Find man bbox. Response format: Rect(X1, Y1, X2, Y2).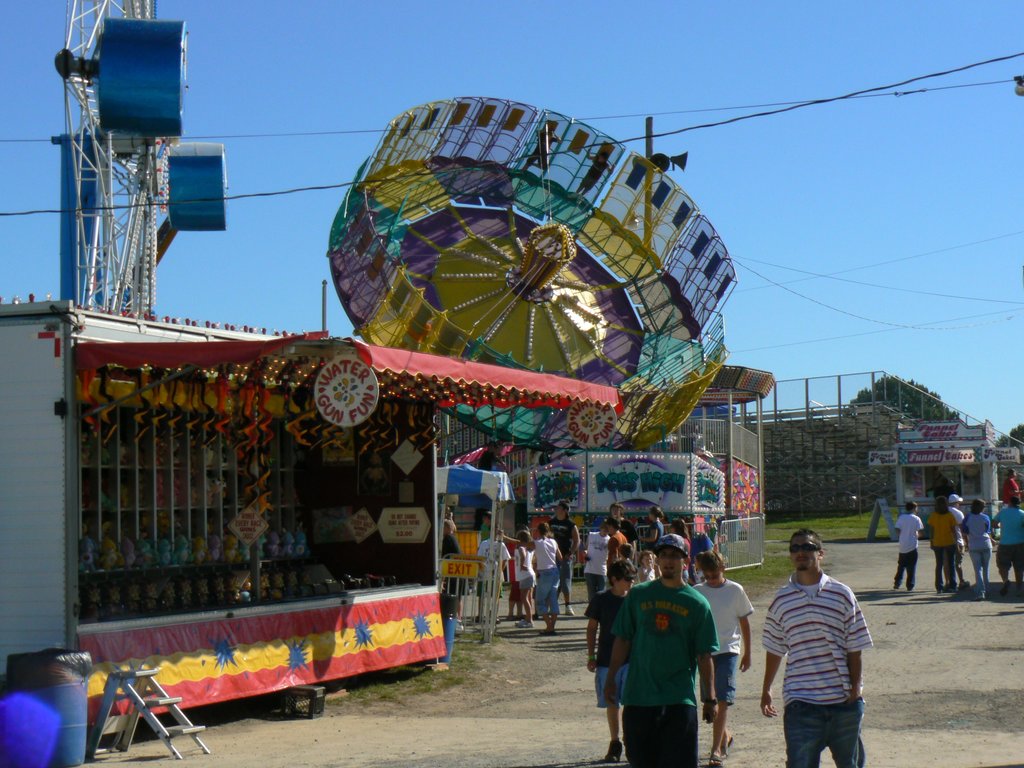
Rect(612, 534, 719, 767).
